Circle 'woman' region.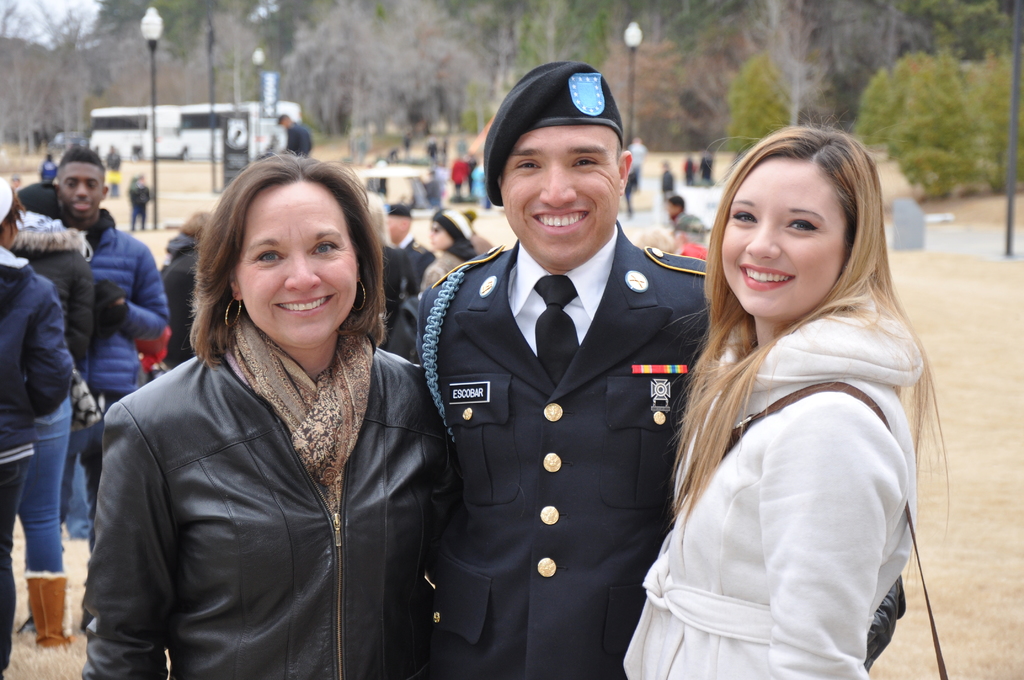
Region: Rect(419, 203, 479, 288).
